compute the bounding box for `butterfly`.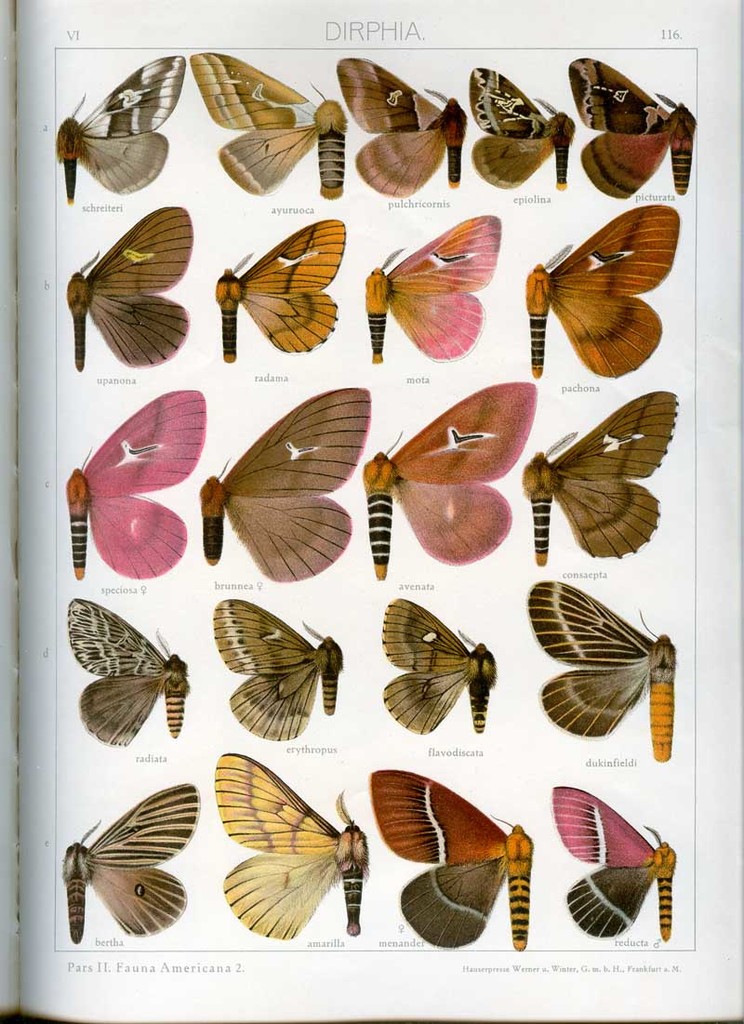
[212, 223, 344, 362].
